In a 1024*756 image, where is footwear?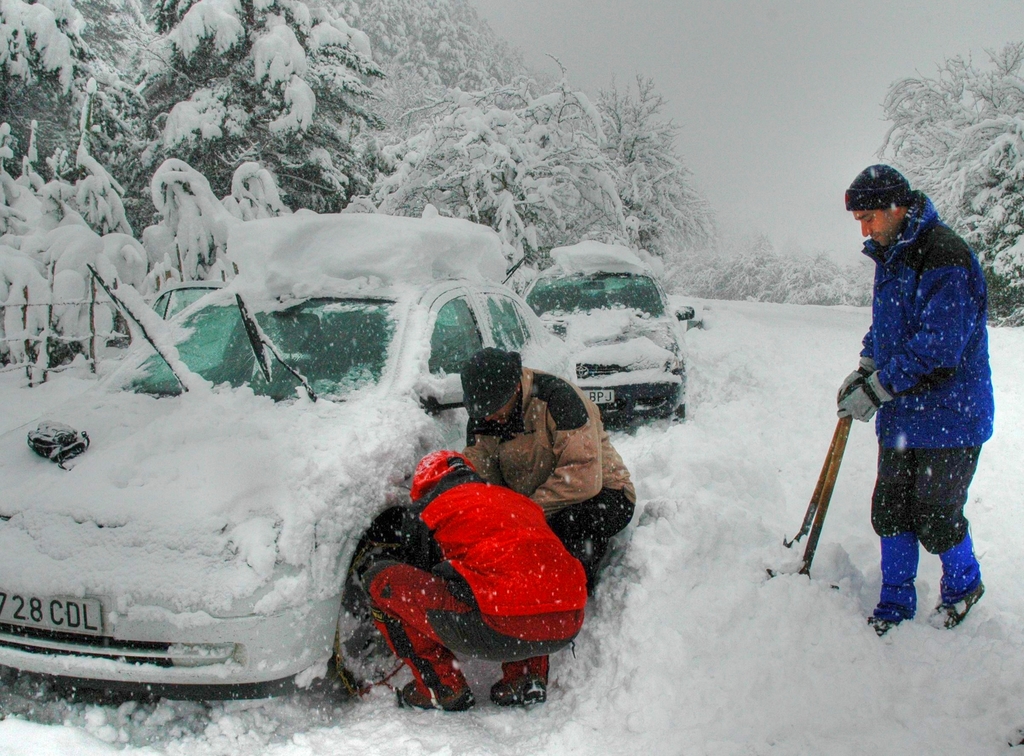
{"x1": 872, "y1": 595, "x2": 922, "y2": 641}.
